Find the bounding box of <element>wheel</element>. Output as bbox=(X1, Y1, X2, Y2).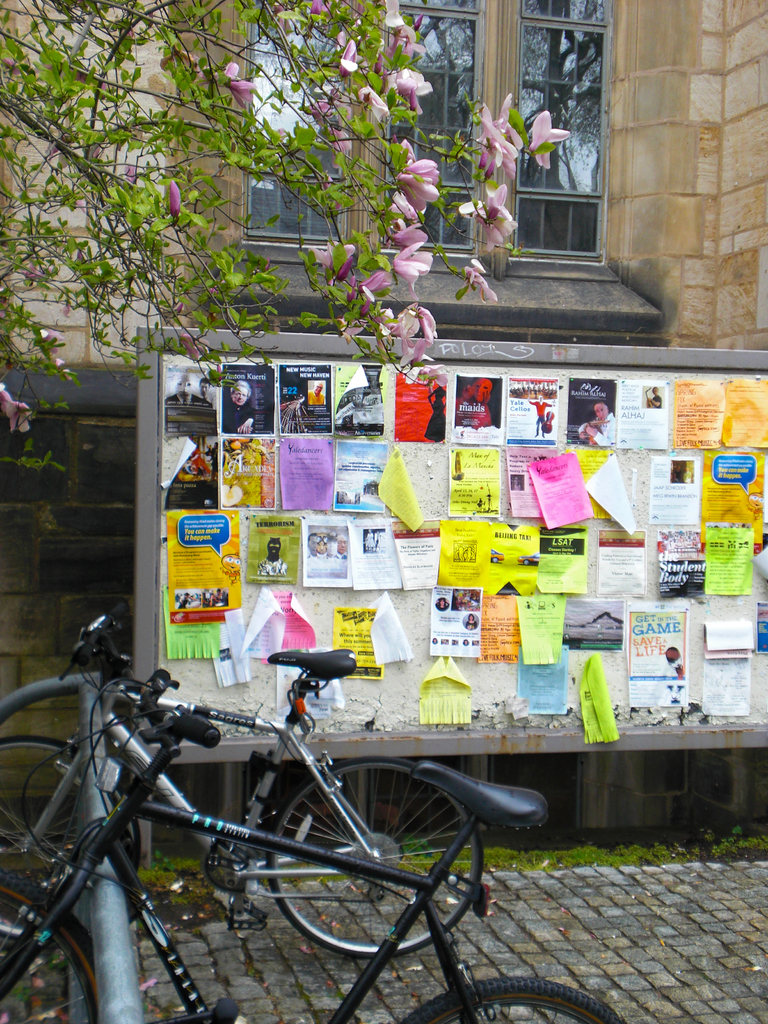
bbox=(401, 977, 628, 1023).
